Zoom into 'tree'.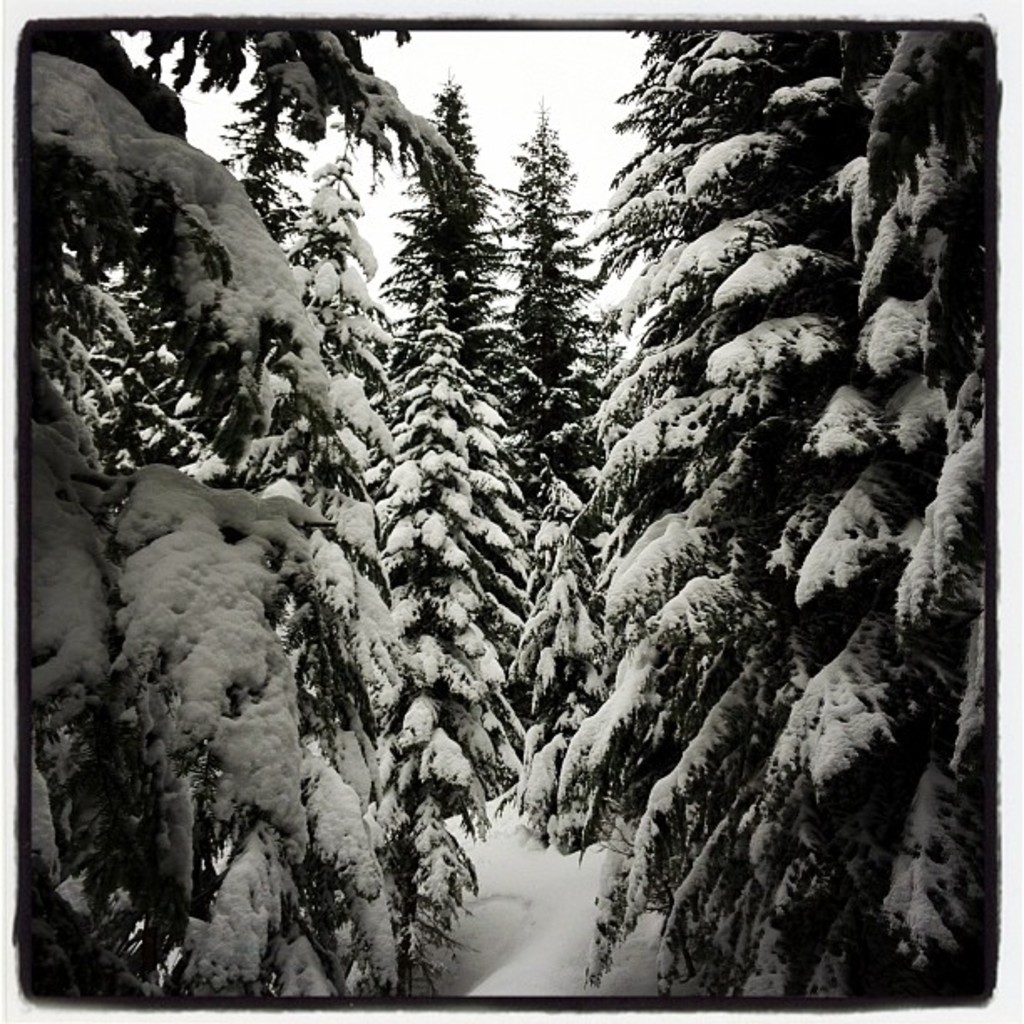
Zoom target: x1=540 y1=8 x2=689 y2=887.
